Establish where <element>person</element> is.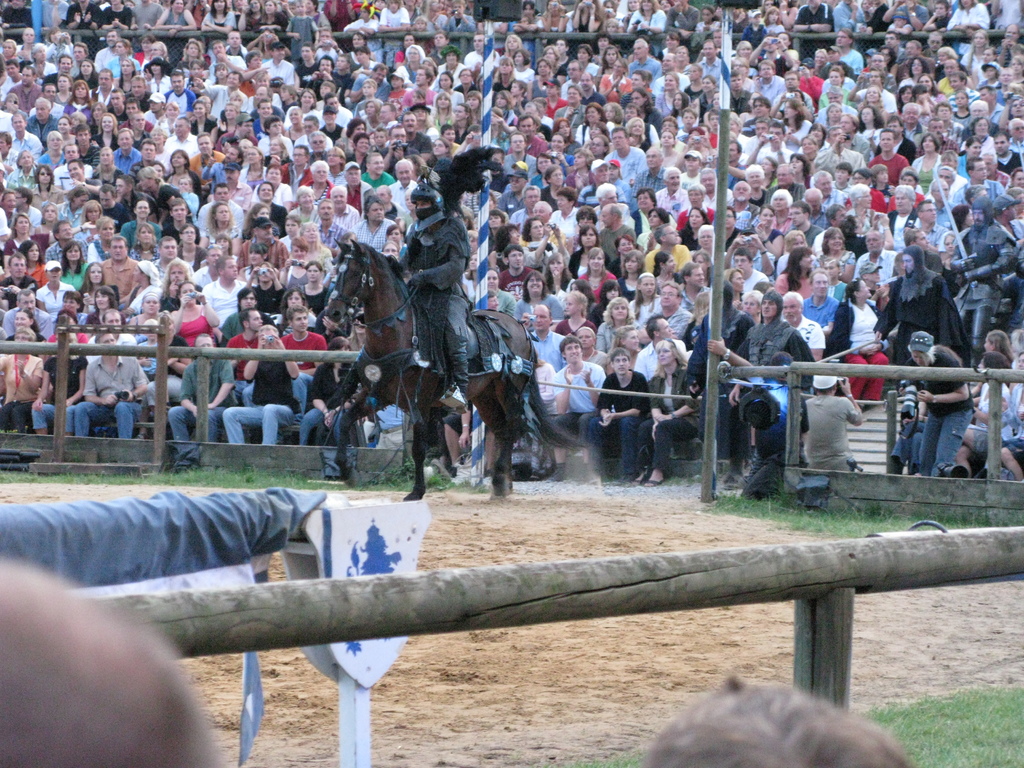
Established at pyautogui.locateOnScreen(8, 310, 43, 334).
